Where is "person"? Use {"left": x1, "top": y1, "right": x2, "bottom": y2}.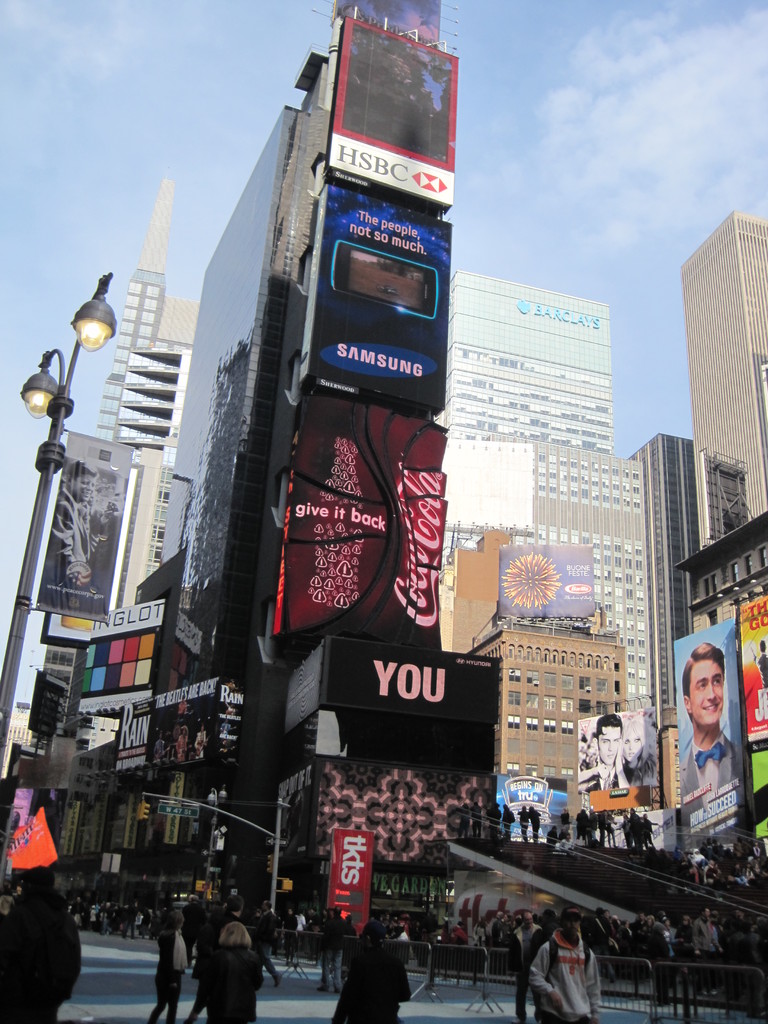
{"left": 682, "top": 640, "right": 735, "bottom": 794}.
